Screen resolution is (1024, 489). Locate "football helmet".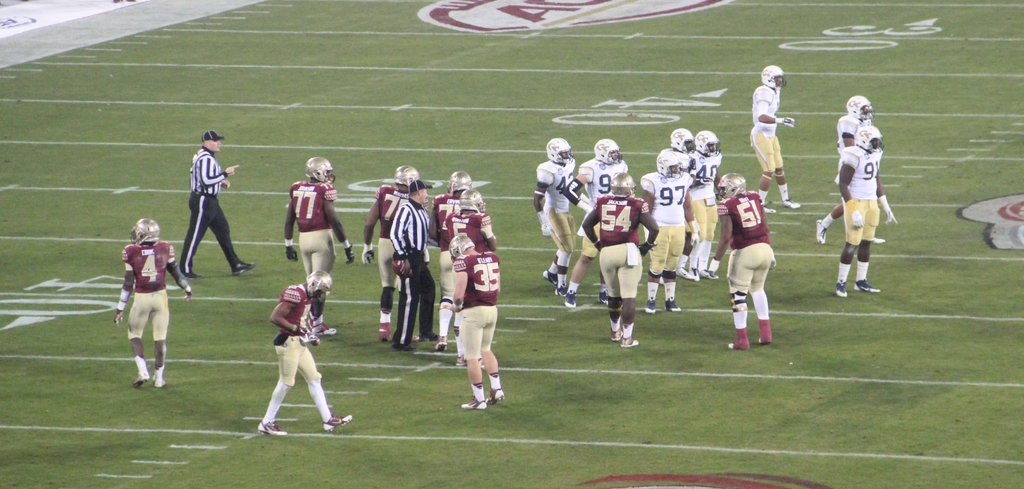
[left=308, top=270, right=332, bottom=300].
